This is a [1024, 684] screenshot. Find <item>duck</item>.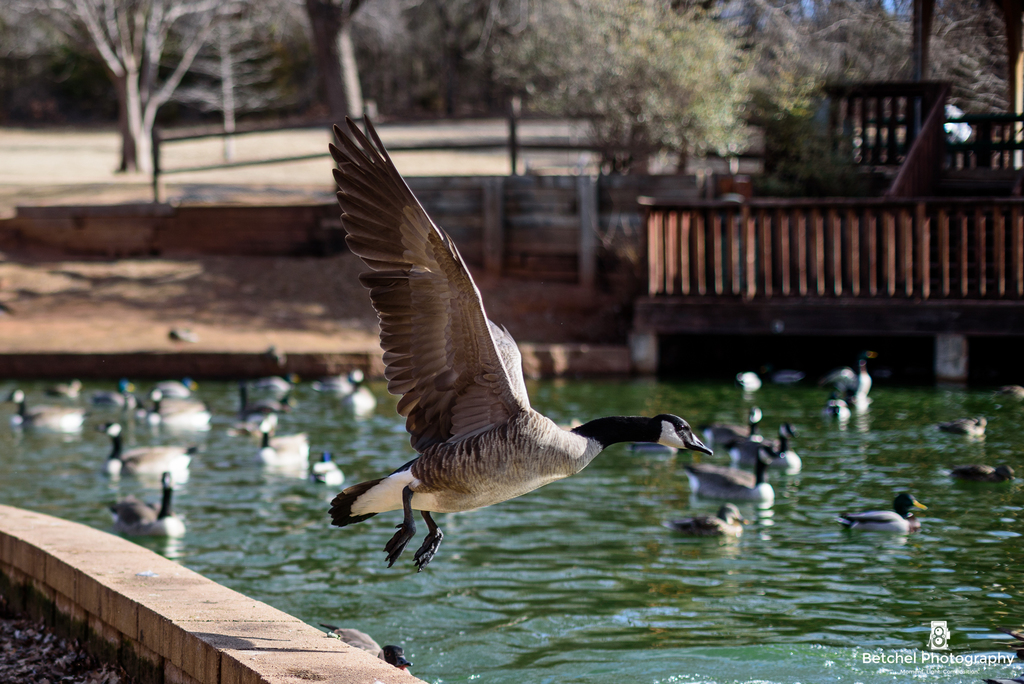
Bounding box: 147/387/221/430.
